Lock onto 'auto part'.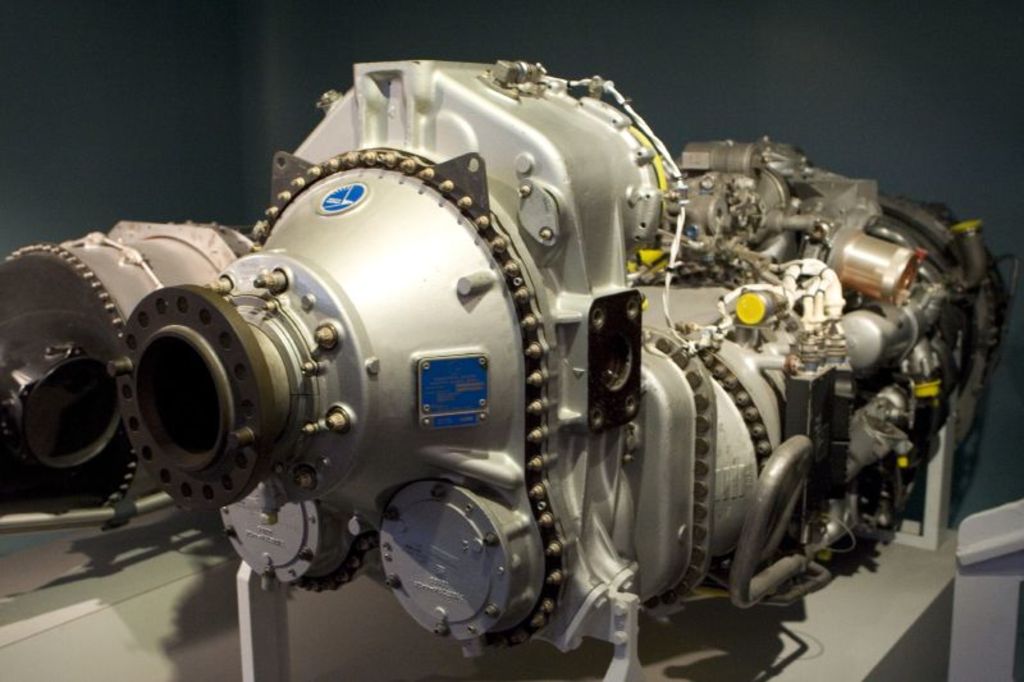
Locked: pyautogui.locateOnScreen(0, 60, 1019, 681).
